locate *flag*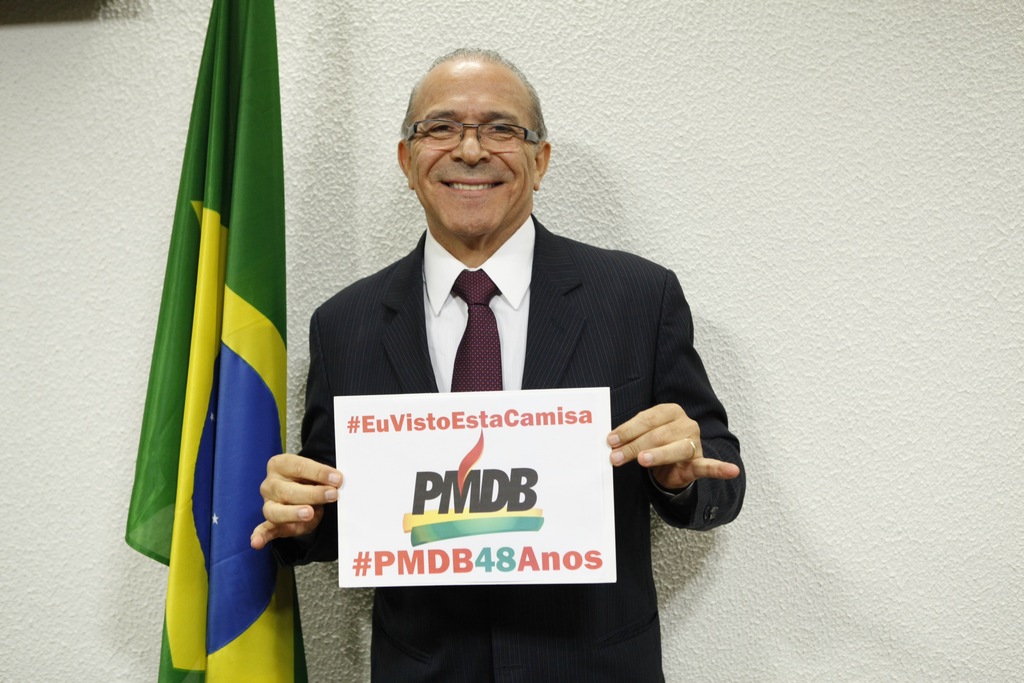
(137, 0, 292, 676)
